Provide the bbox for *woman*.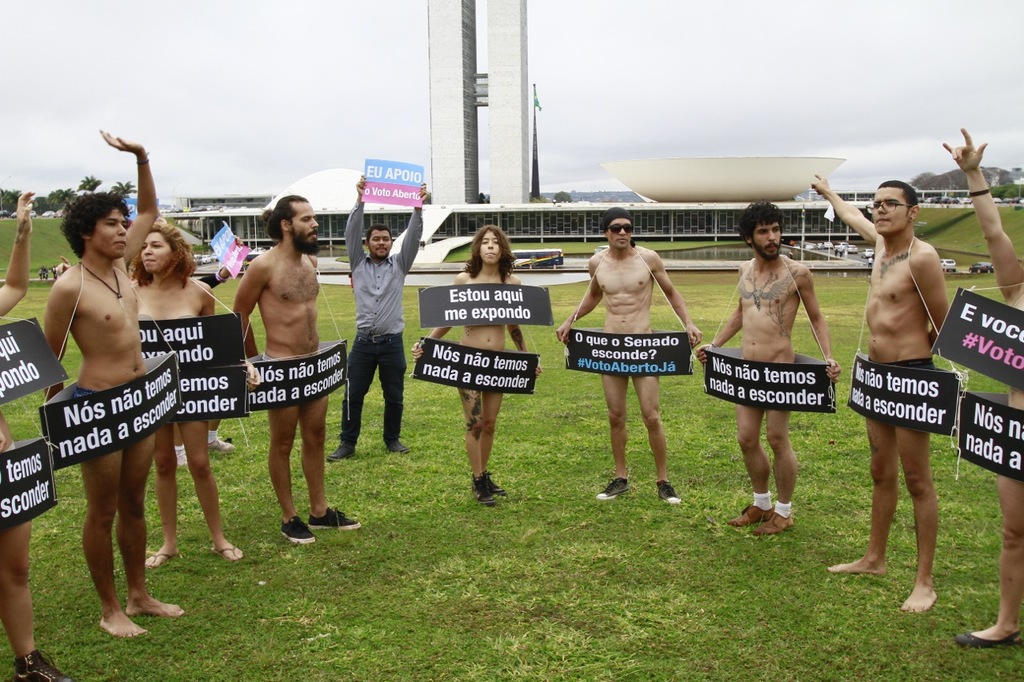
select_region(418, 219, 540, 499).
